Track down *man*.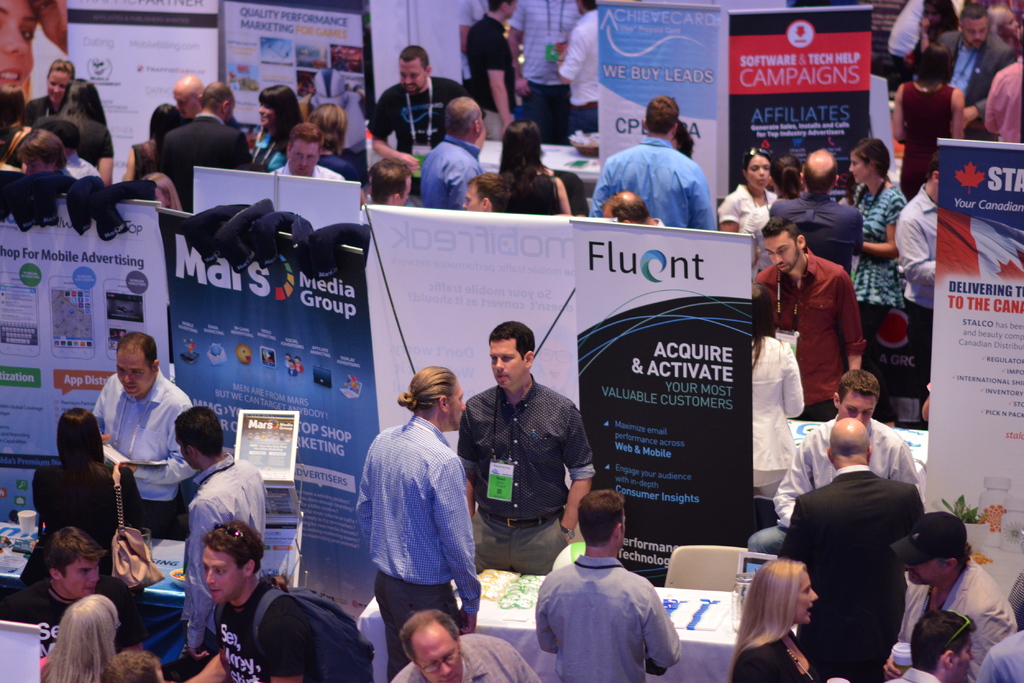
Tracked to detection(887, 0, 927, 83).
